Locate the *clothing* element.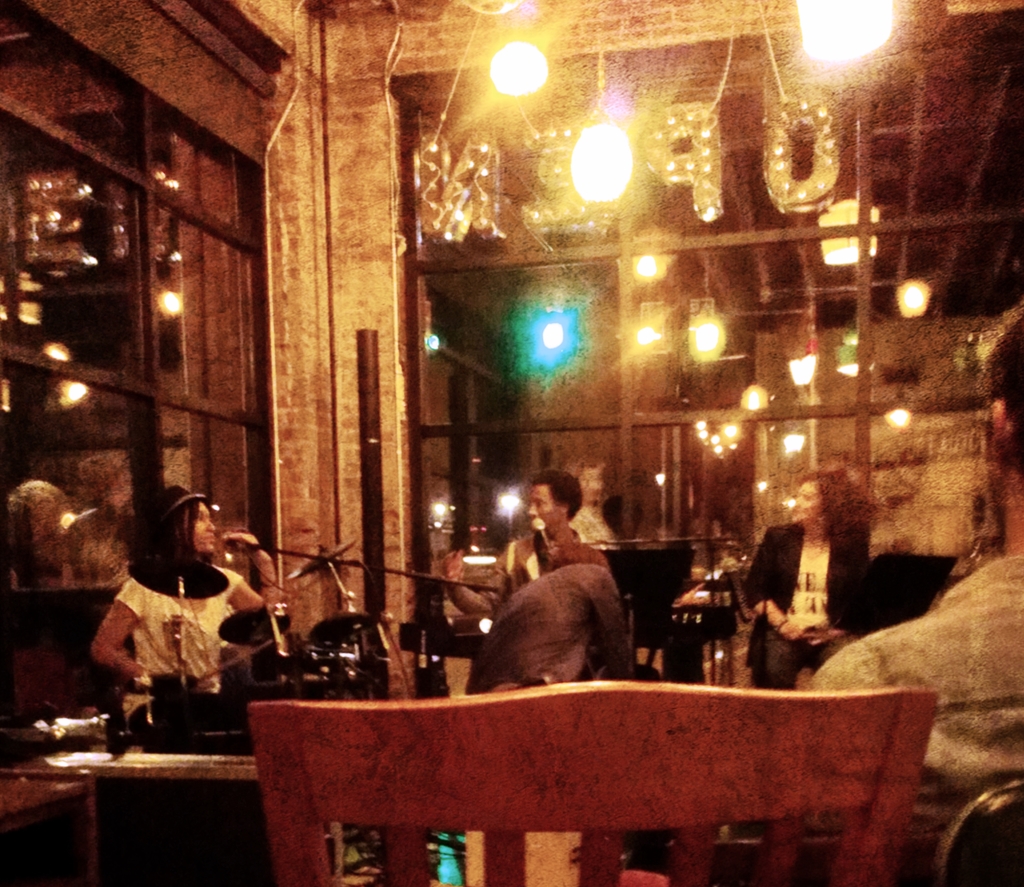
Element bbox: (111,552,241,734).
